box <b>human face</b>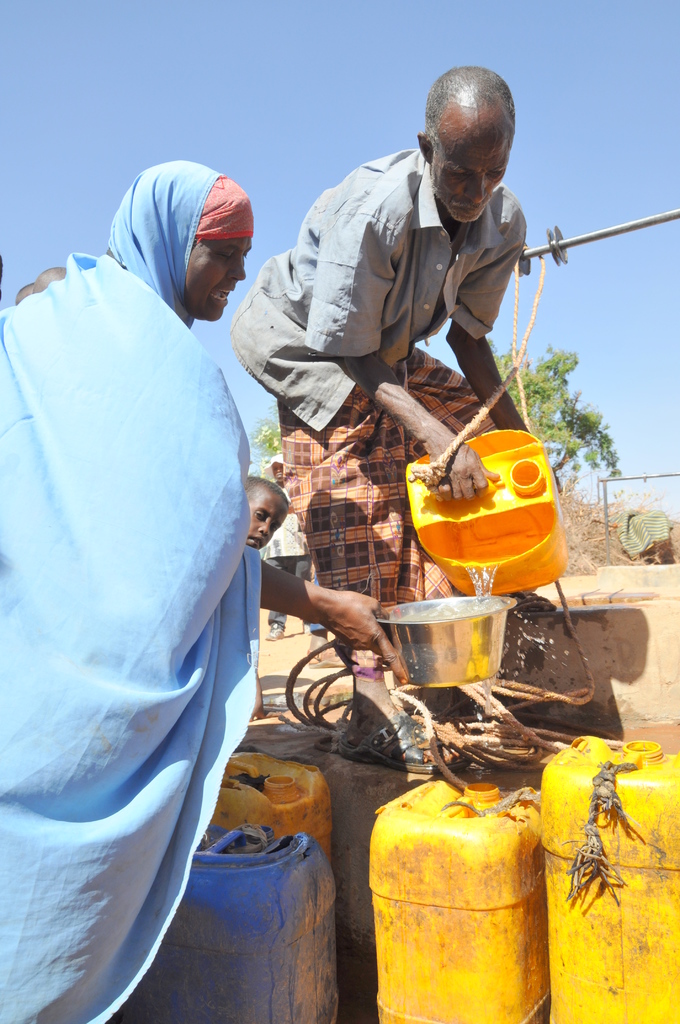
Rect(431, 104, 515, 220)
